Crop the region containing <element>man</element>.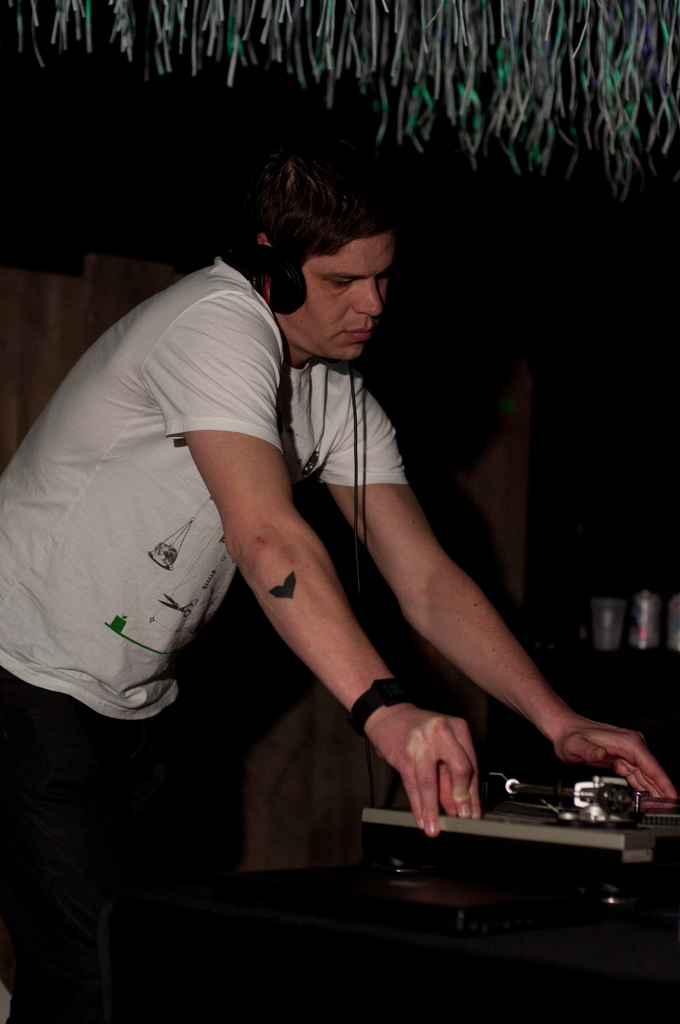
Crop region: bbox=(130, 172, 458, 837).
